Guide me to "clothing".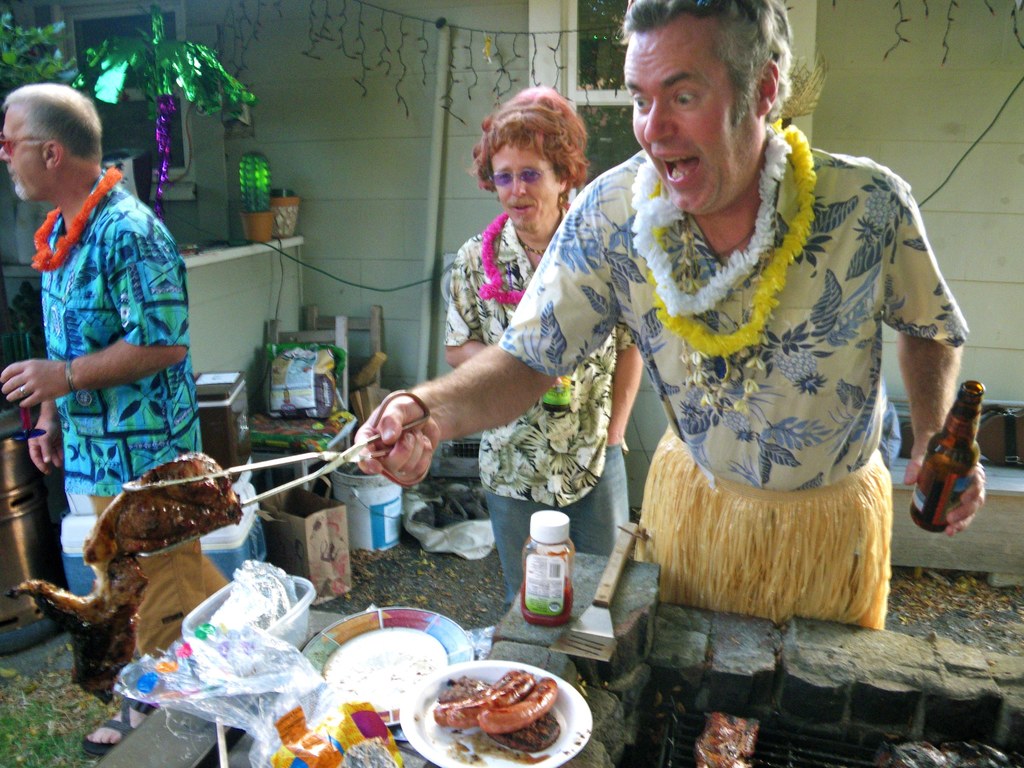
Guidance: locate(40, 178, 197, 556).
